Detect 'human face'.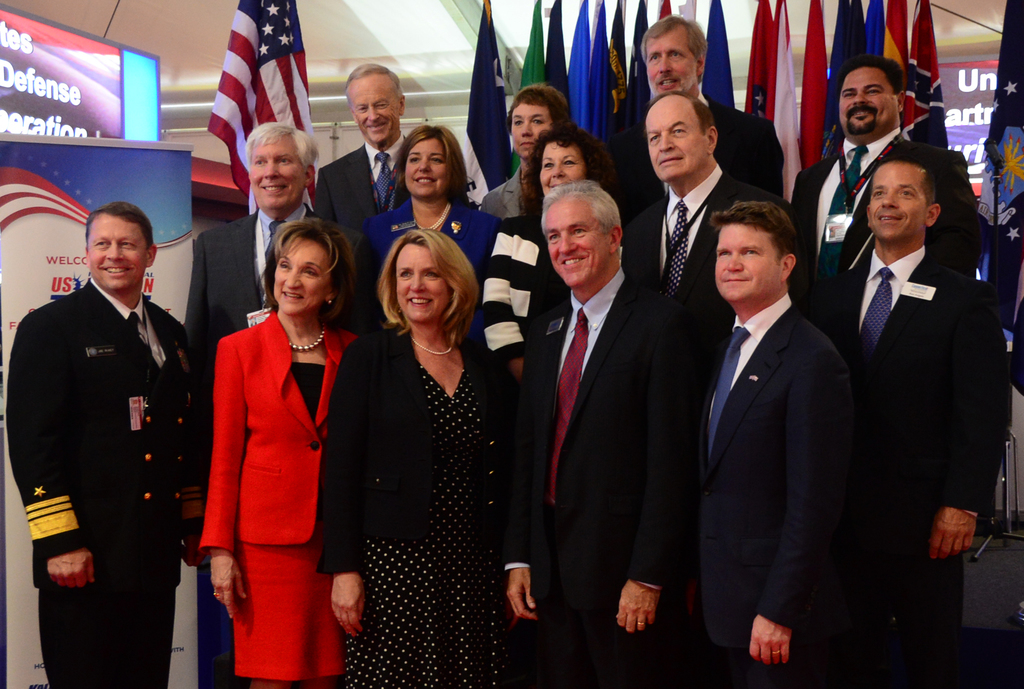
Detected at [540, 141, 586, 197].
